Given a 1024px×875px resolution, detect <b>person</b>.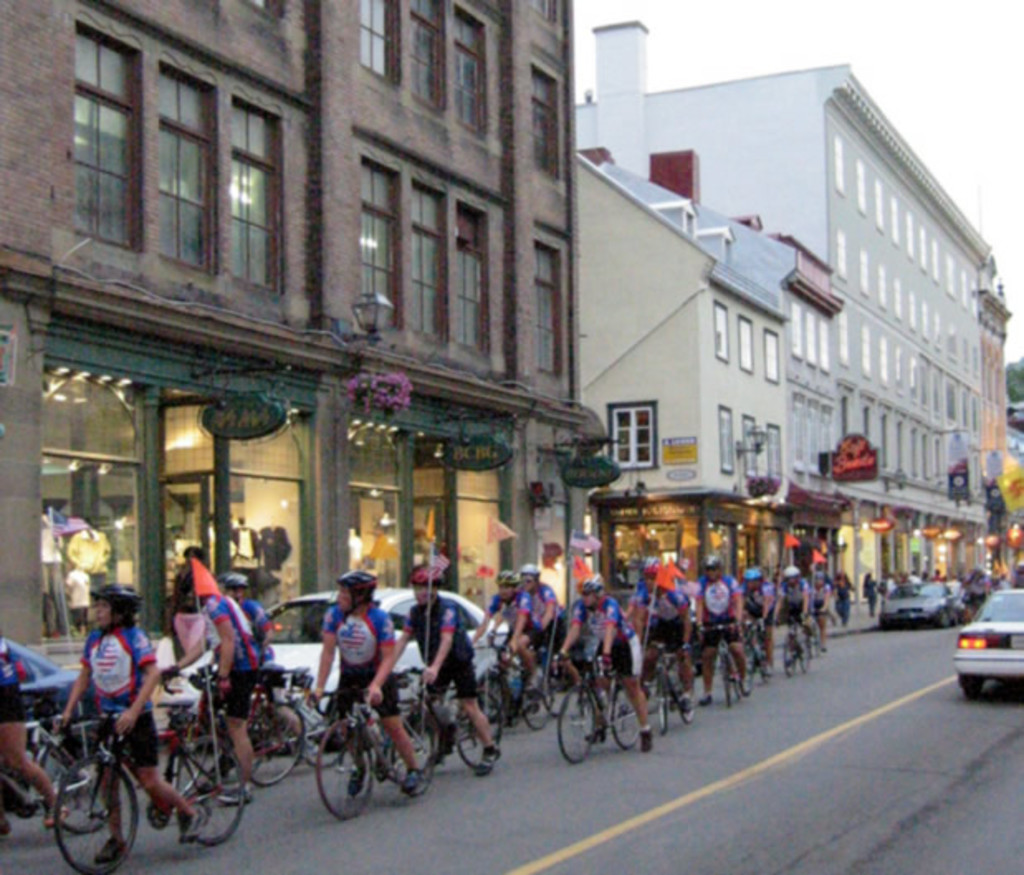
left=199, top=574, right=318, bottom=754.
